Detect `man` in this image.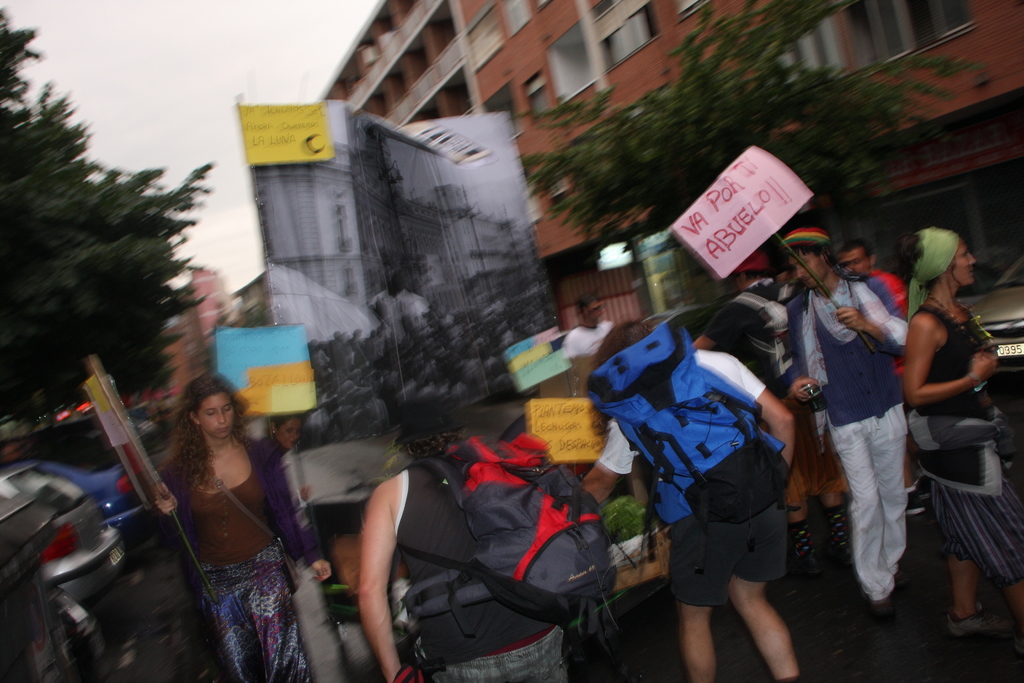
Detection: select_region(819, 242, 907, 384).
